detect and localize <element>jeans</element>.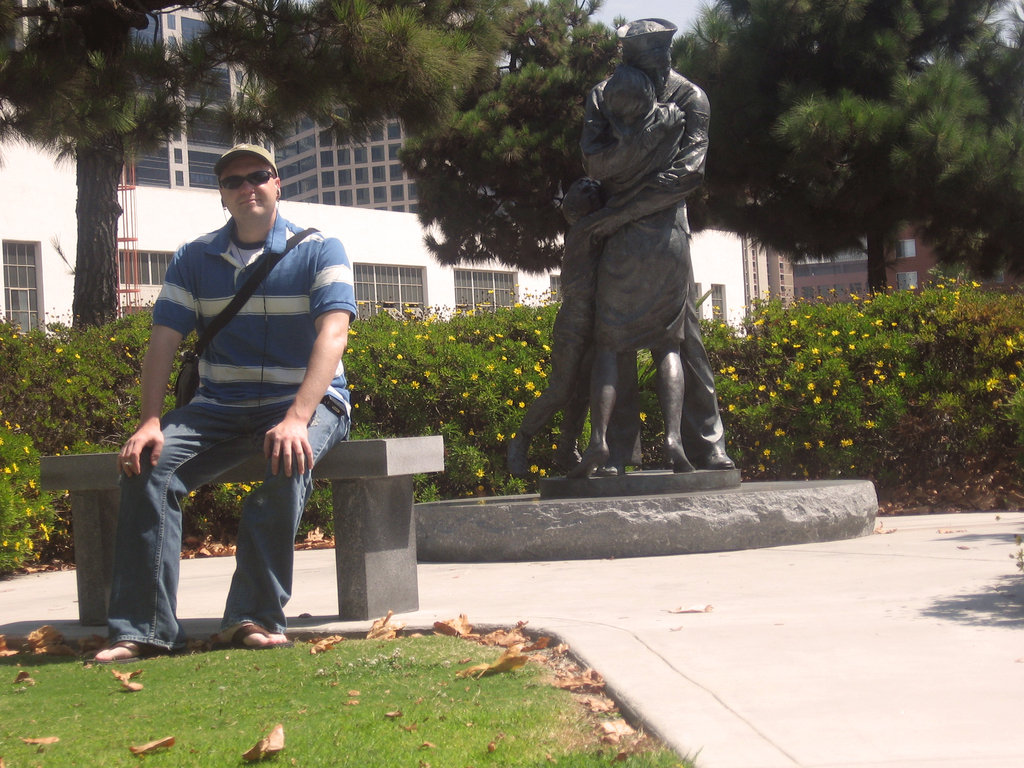
Localized at pyautogui.locateOnScreen(109, 401, 348, 640).
